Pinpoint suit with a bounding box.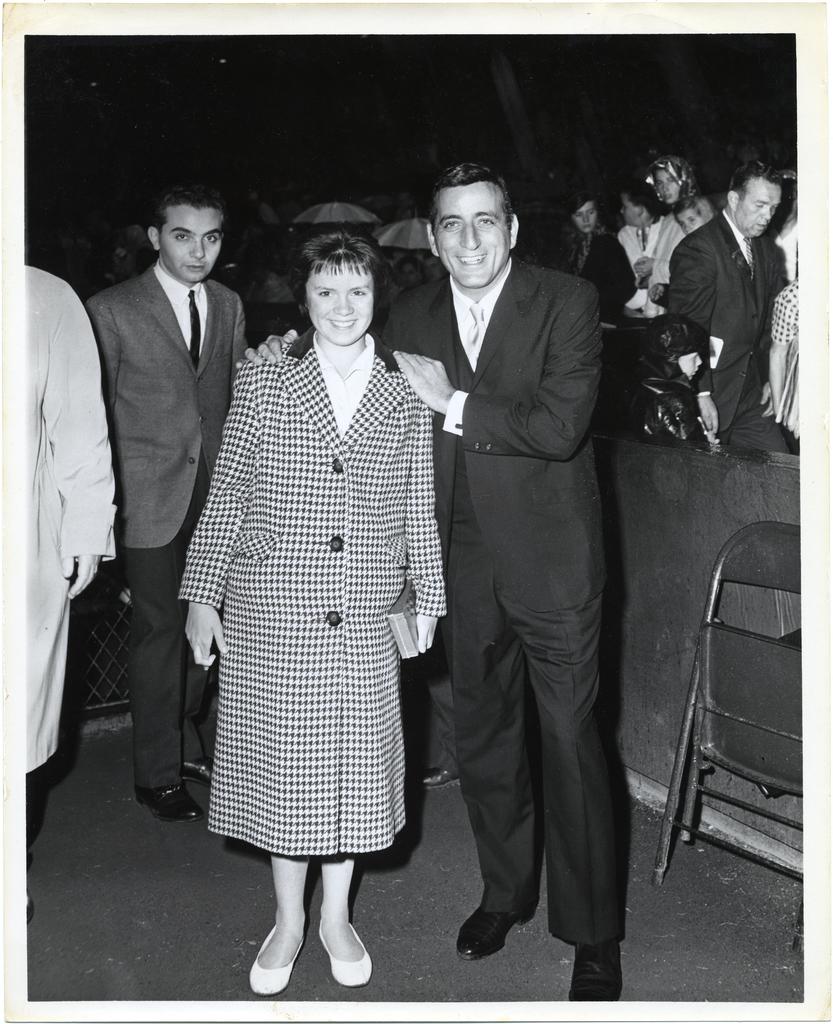
region(84, 267, 259, 790).
